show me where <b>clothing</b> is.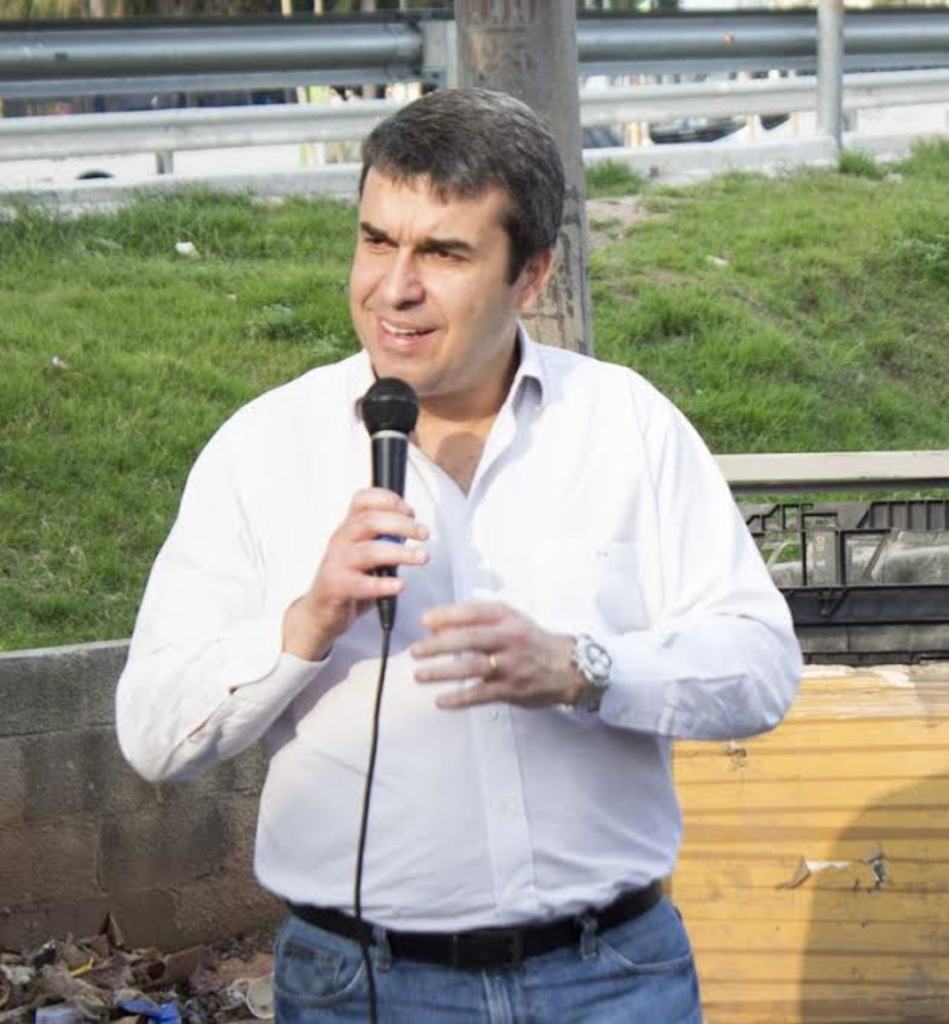
<b>clothing</b> is at bbox=[168, 280, 784, 995].
